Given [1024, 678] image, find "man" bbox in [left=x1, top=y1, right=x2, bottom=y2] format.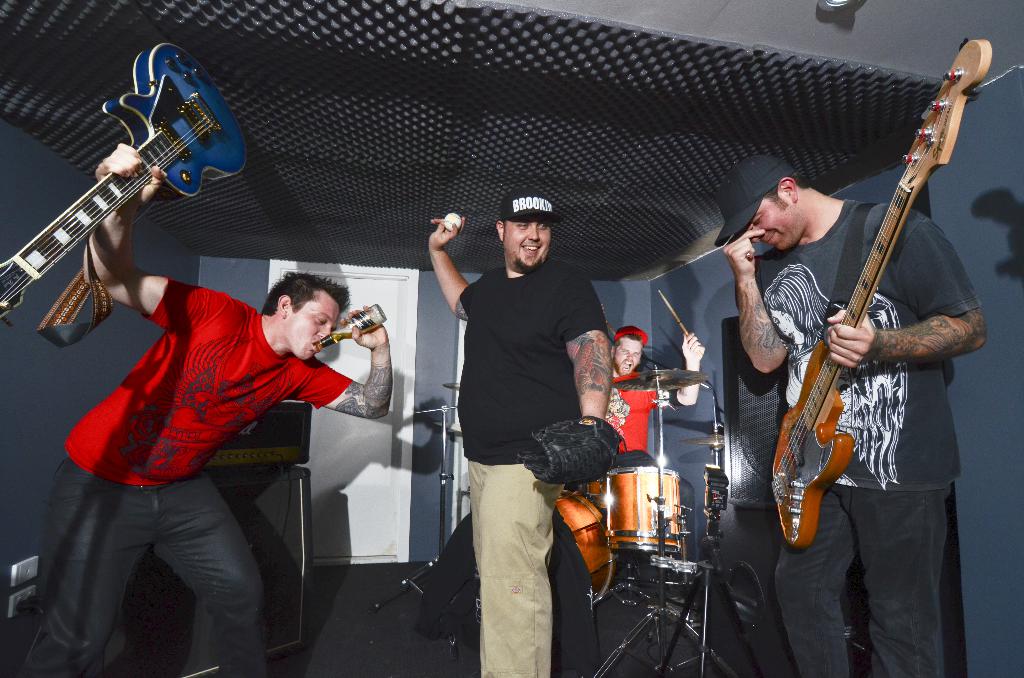
[left=426, top=174, right=621, bottom=663].
